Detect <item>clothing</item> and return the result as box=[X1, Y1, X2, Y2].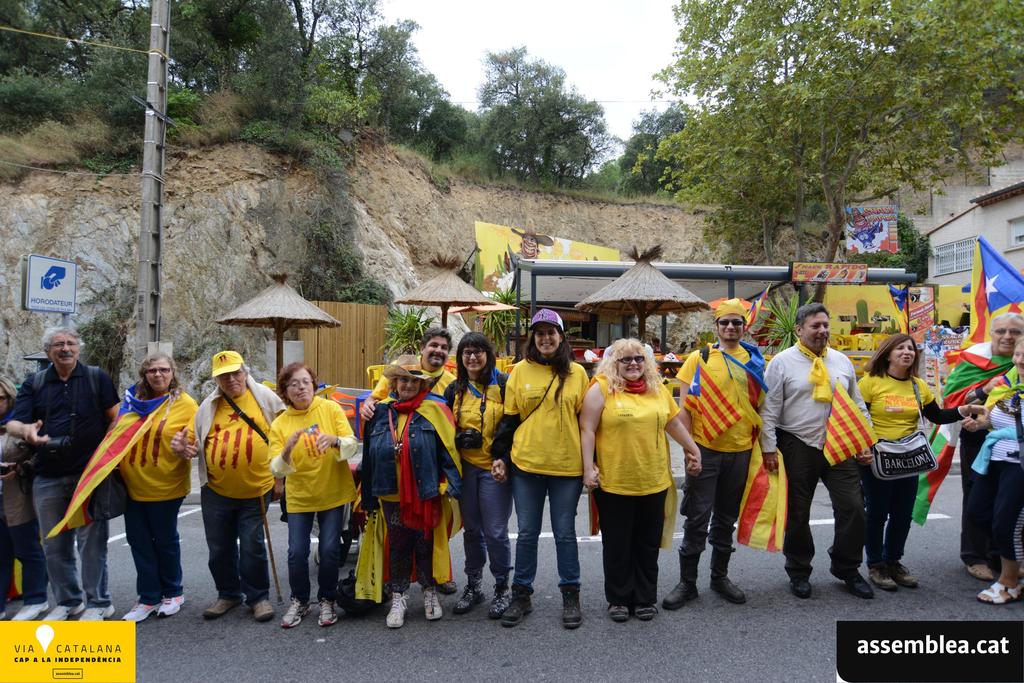
box=[981, 378, 1023, 561].
